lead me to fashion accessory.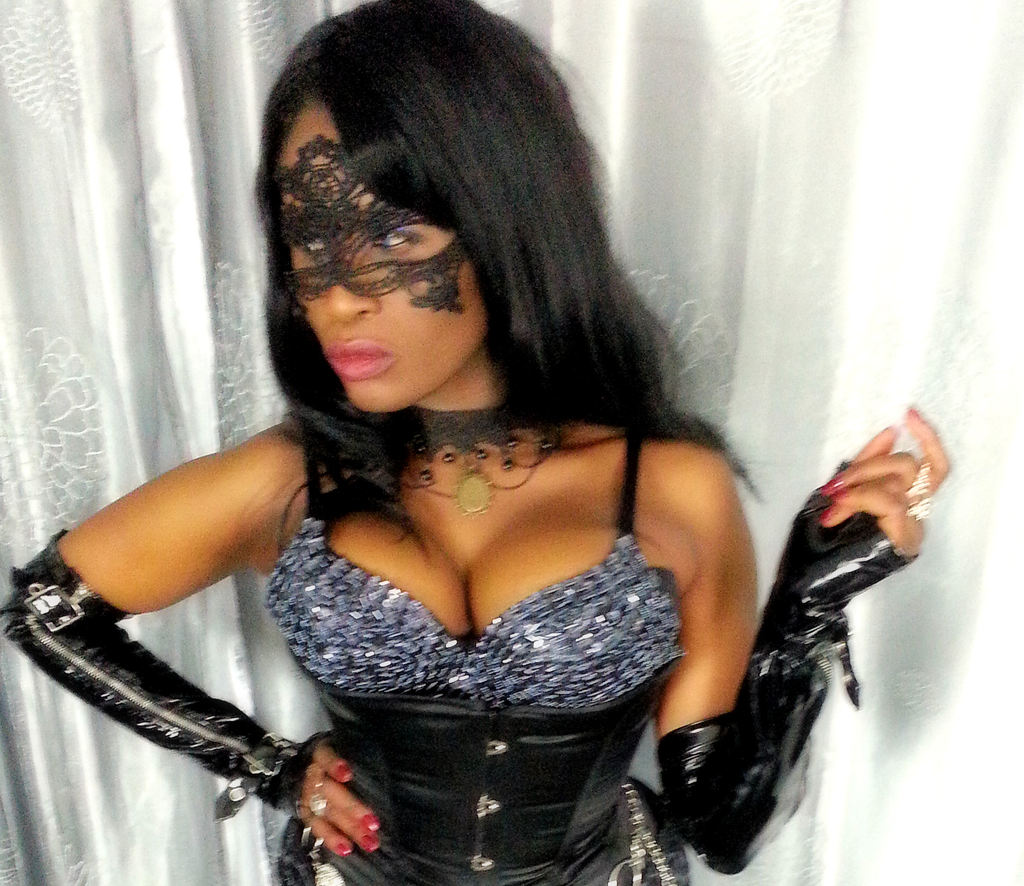
Lead to (left=900, top=456, right=931, bottom=496).
